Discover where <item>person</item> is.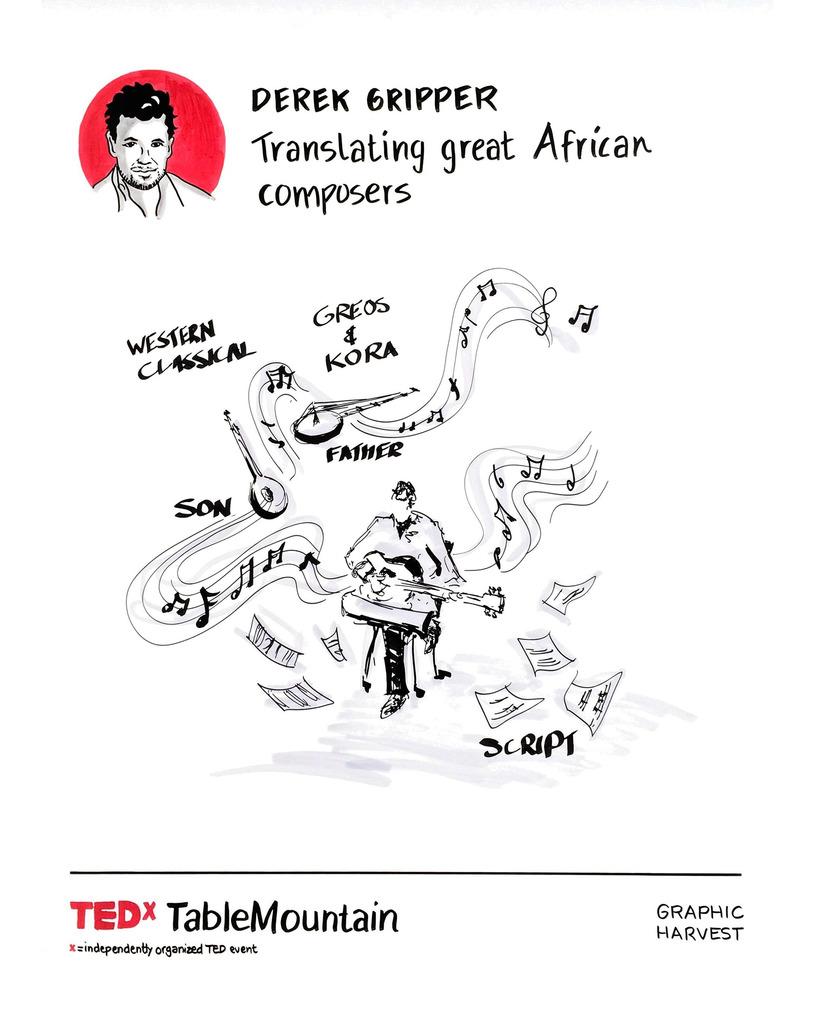
Discovered at pyautogui.locateOnScreen(95, 80, 213, 220).
